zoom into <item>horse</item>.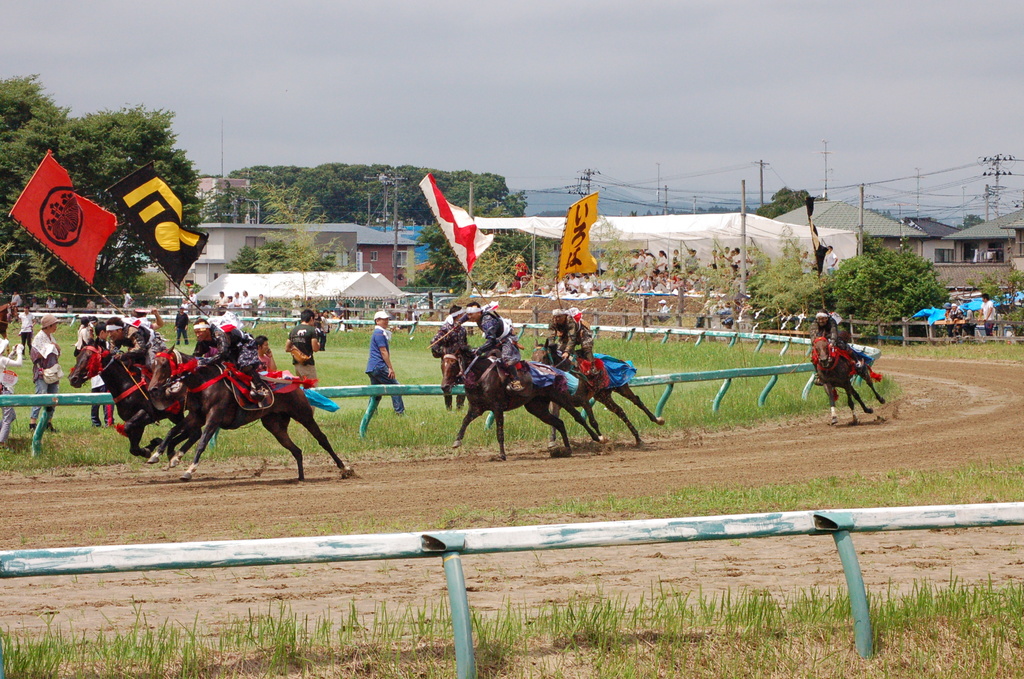
Zoom target: l=68, t=334, r=207, b=463.
